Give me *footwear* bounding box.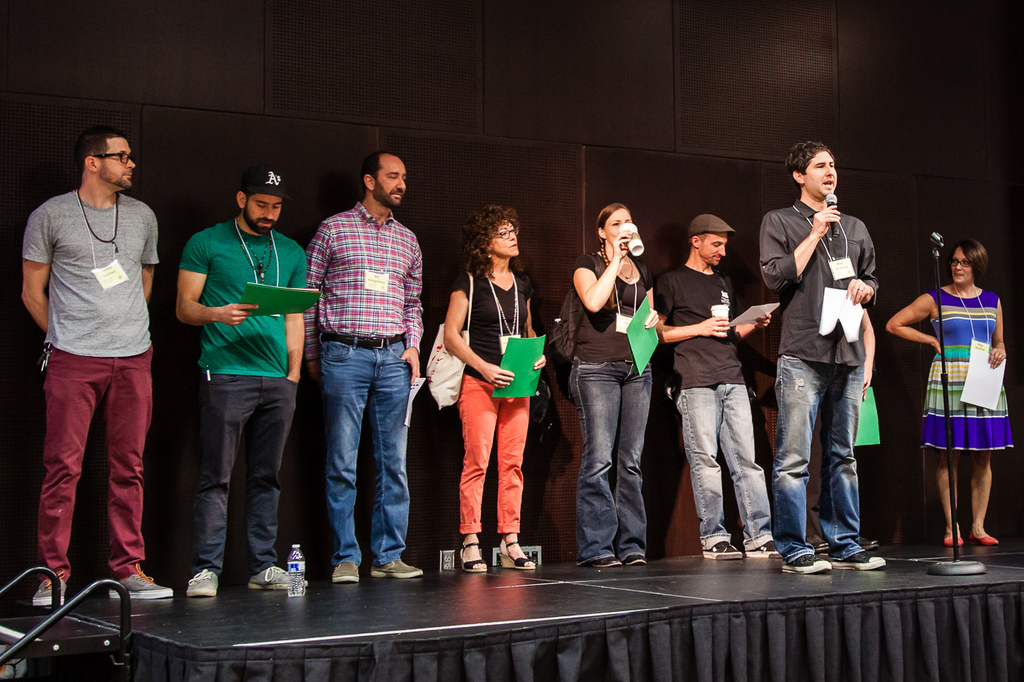
[left=105, top=564, right=173, bottom=600].
